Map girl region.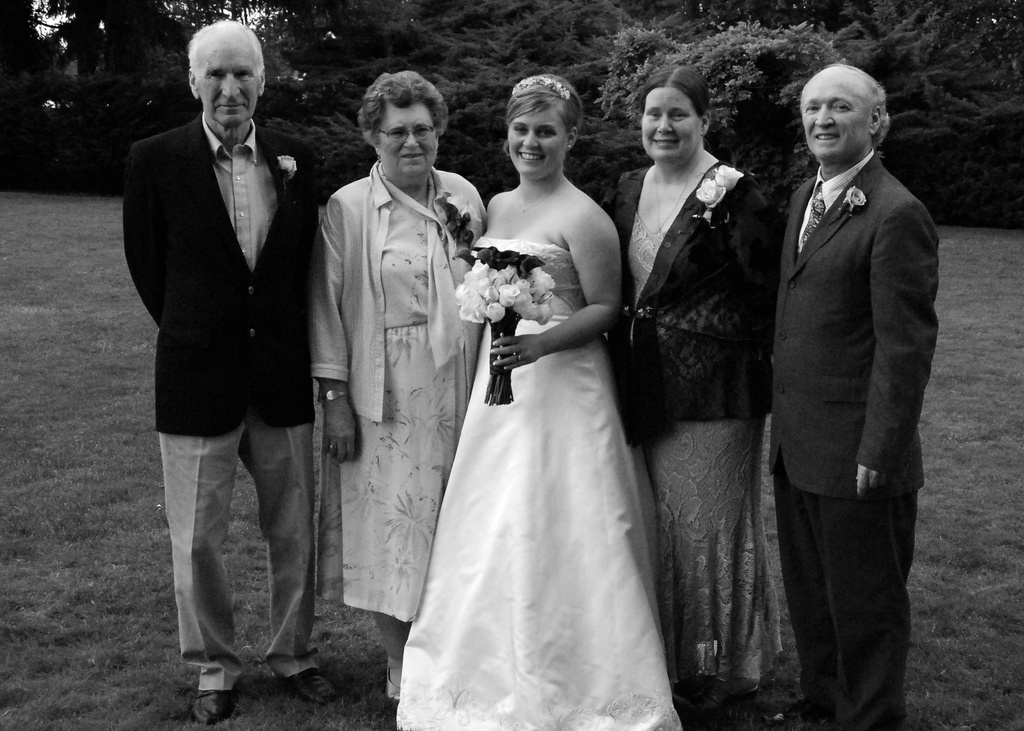
Mapped to (left=383, top=76, right=683, bottom=730).
